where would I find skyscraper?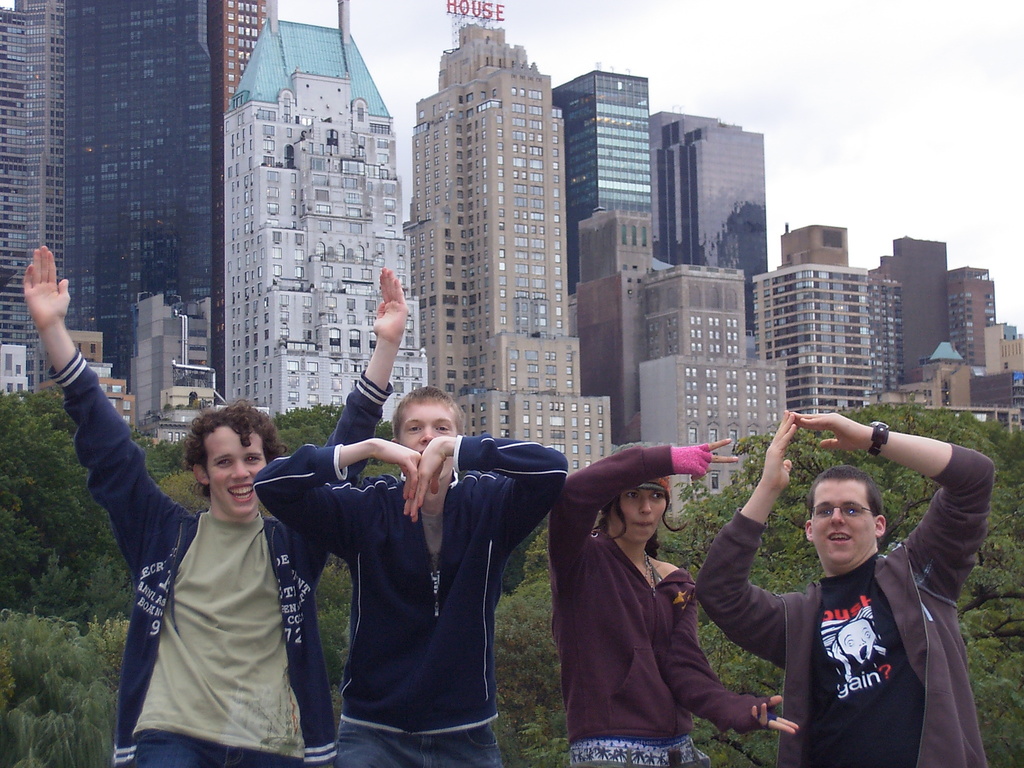
At rect(781, 224, 851, 266).
